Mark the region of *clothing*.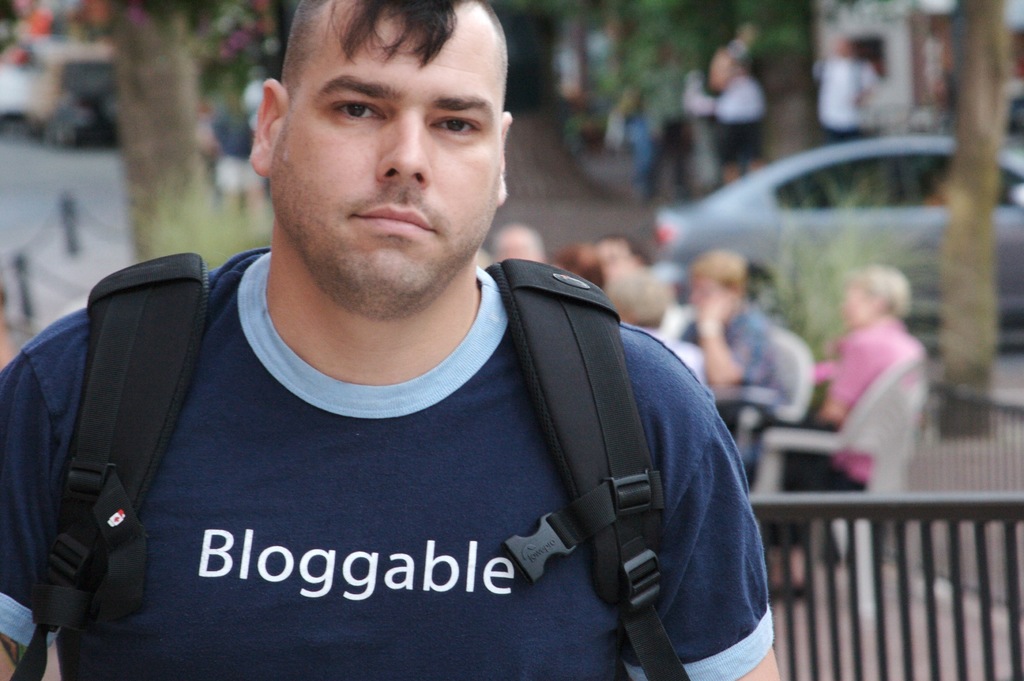
Region: 0 238 782 680.
